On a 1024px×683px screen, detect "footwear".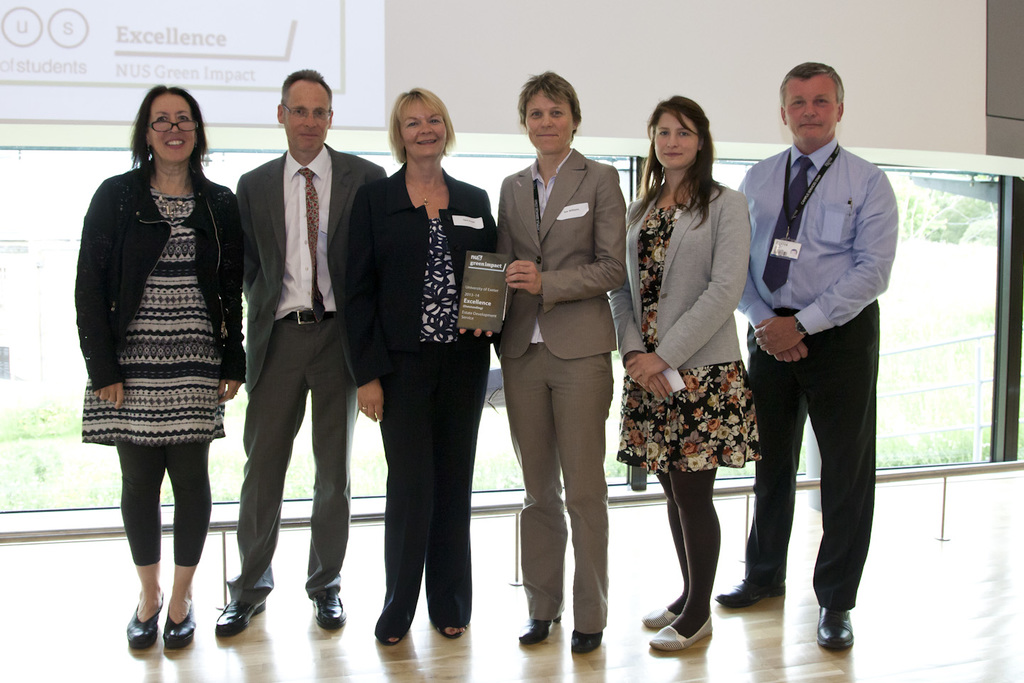
[x1=312, y1=594, x2=349, y2=632].
